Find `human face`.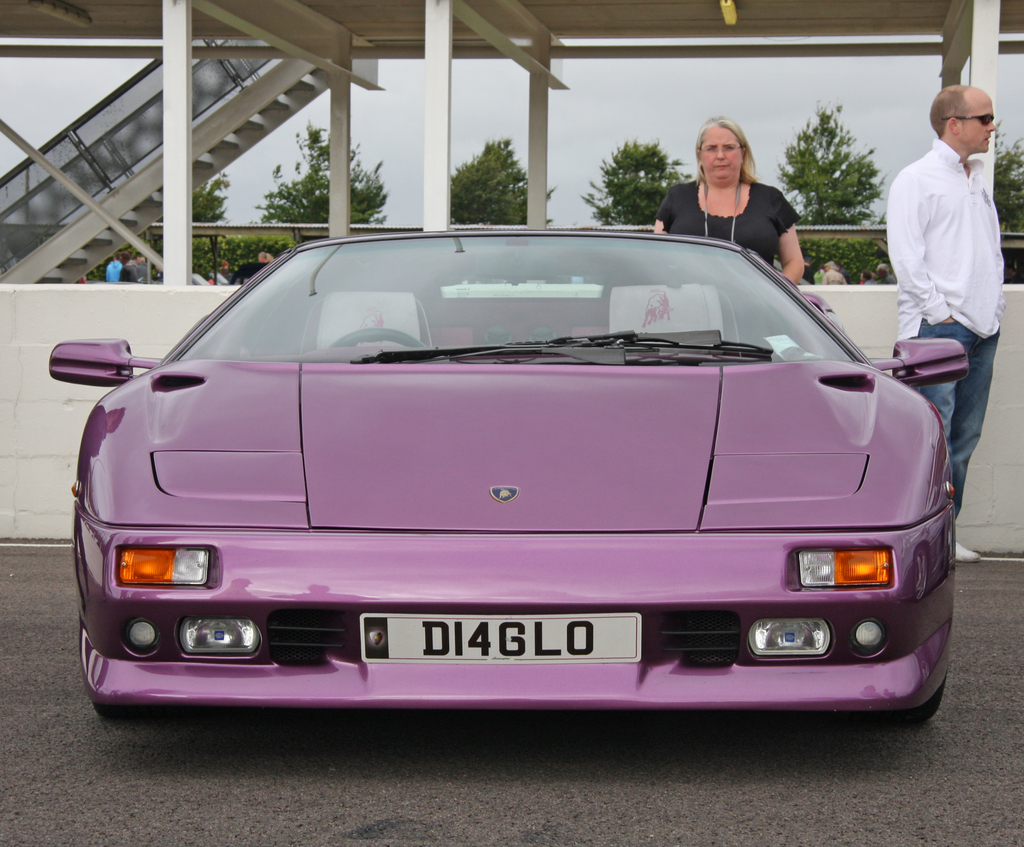
(x1=957, y1=88, x2=996, y2=150).
